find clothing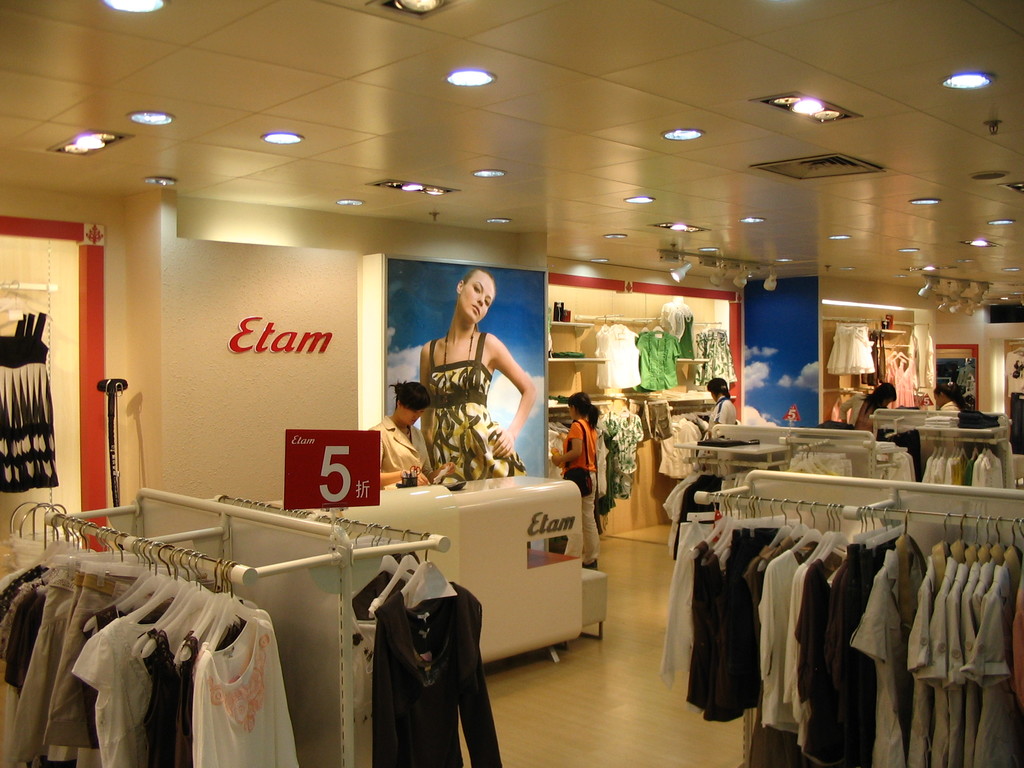
<box>692,328,737,378</box>
